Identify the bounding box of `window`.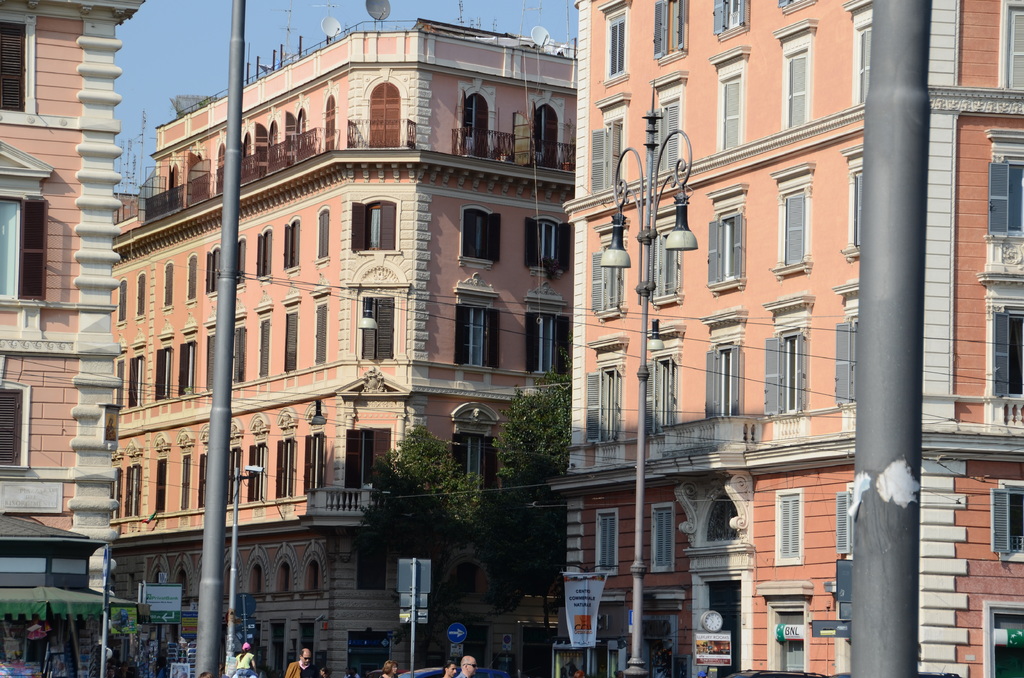
1004,492,1023,553.
